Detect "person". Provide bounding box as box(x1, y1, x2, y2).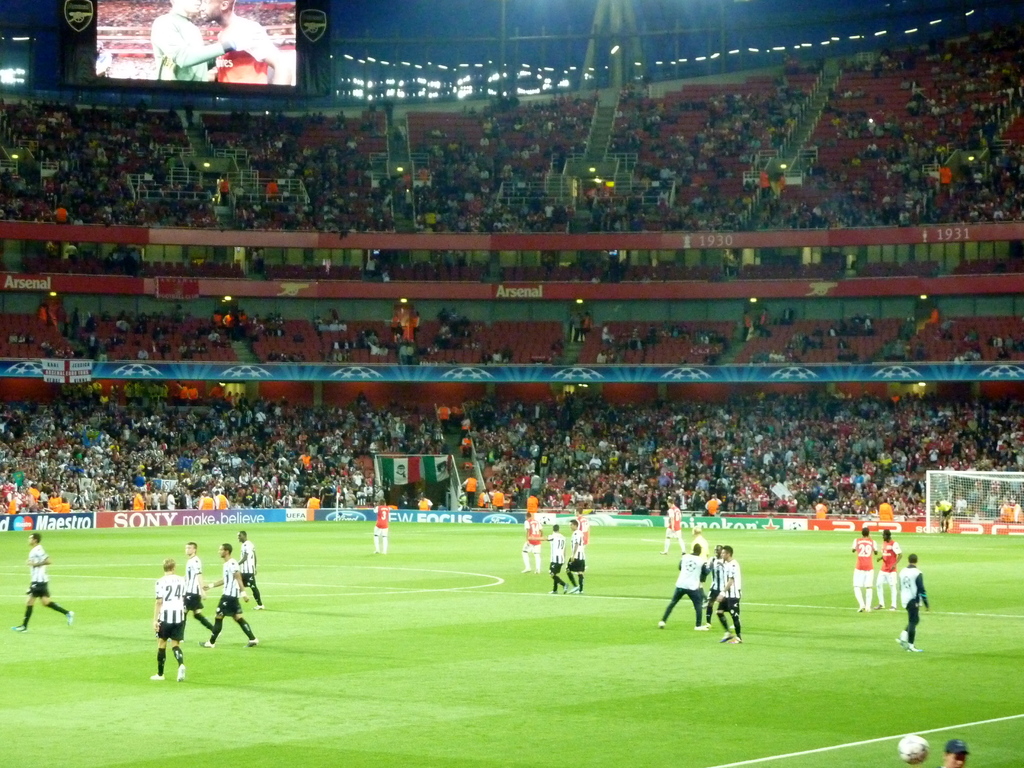
box(892, 555, 932, 657).
